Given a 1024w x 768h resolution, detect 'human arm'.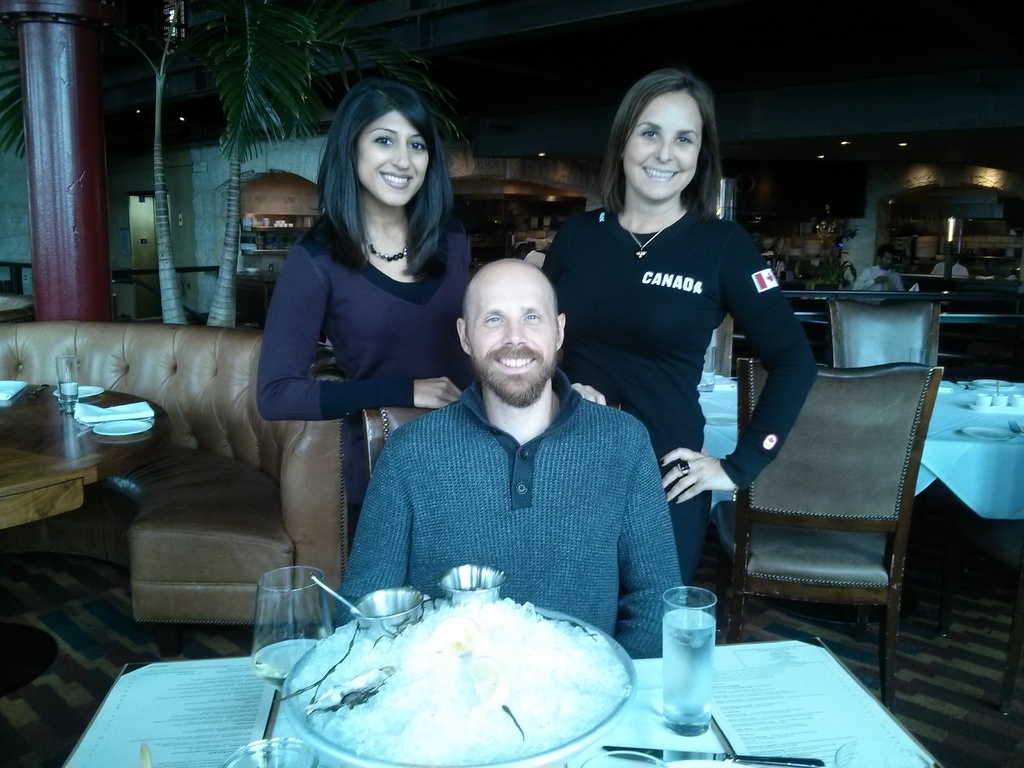
(x1=611, y1=426, x2=685, y2=664).
